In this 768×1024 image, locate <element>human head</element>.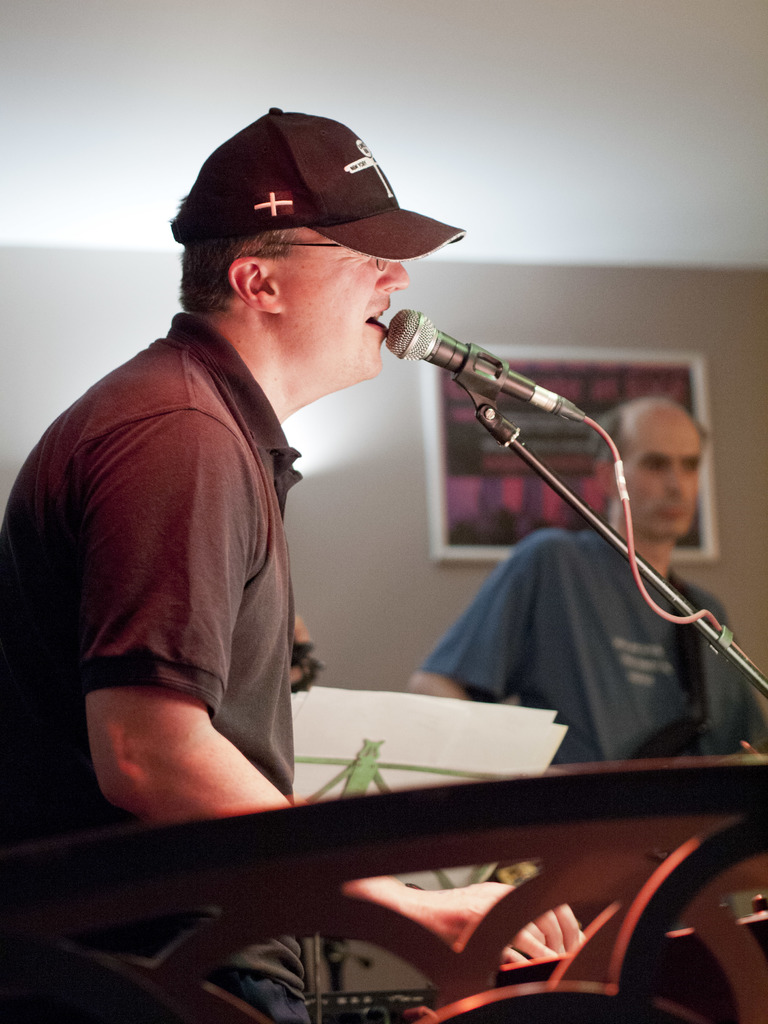
Bounding box: box(580, 397, 706, 541).
